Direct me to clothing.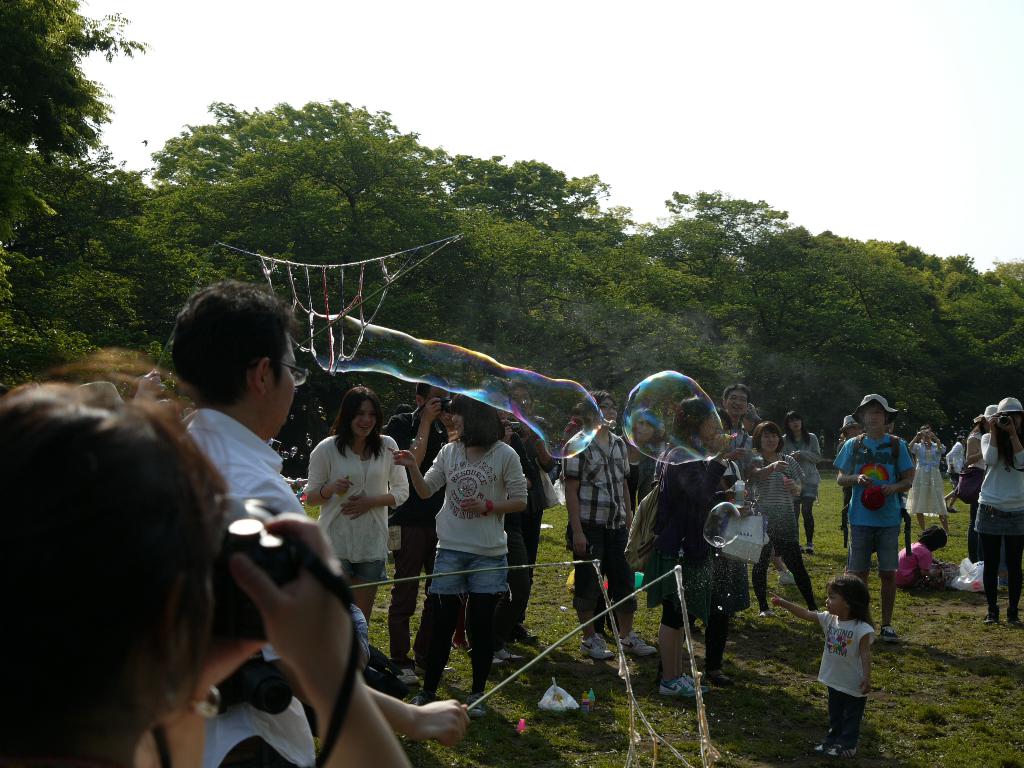
Direction: select_region(901, 438, 947, 516).
